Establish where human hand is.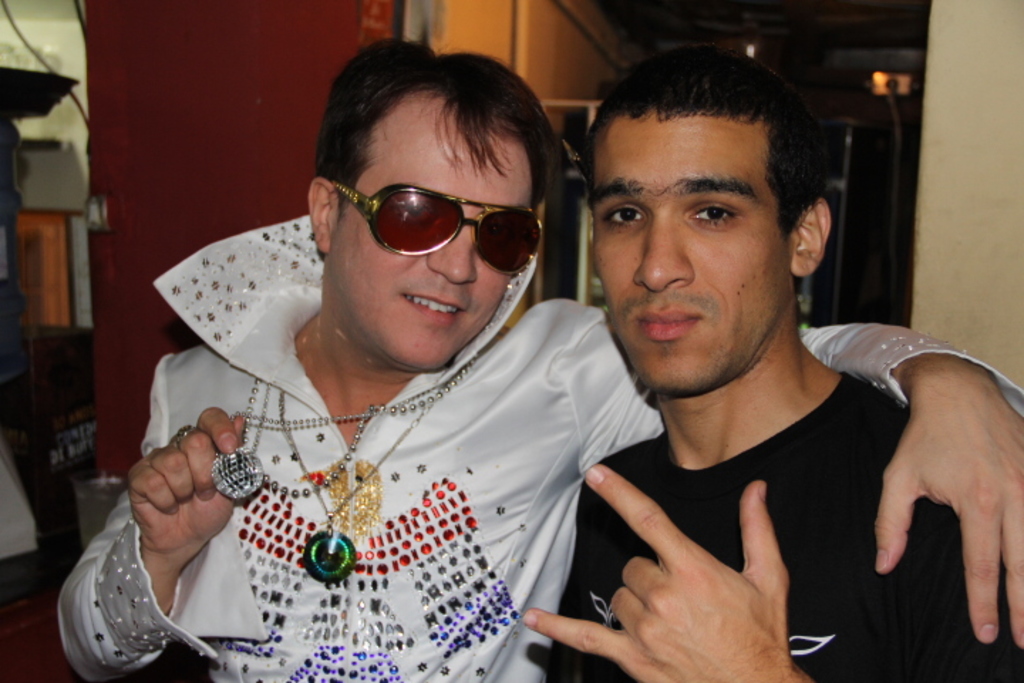
Established at <box>115,418,230,582</box>.
